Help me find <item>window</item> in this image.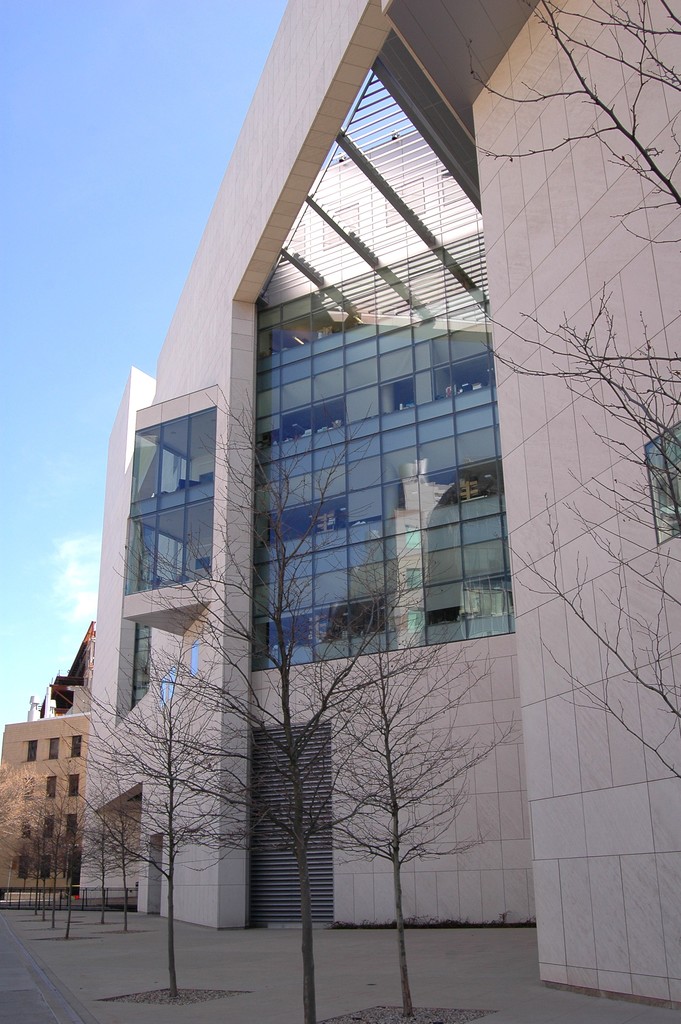
Found it: [216,223,498,725].
